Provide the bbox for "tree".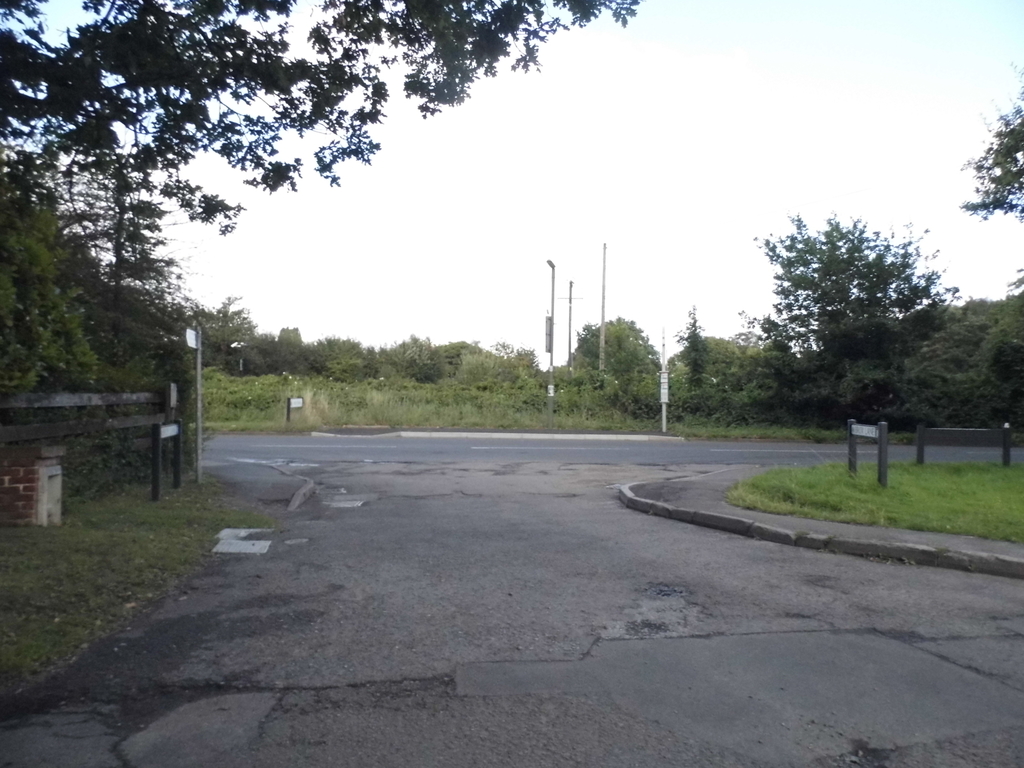
[255, 311, 298, 393].
